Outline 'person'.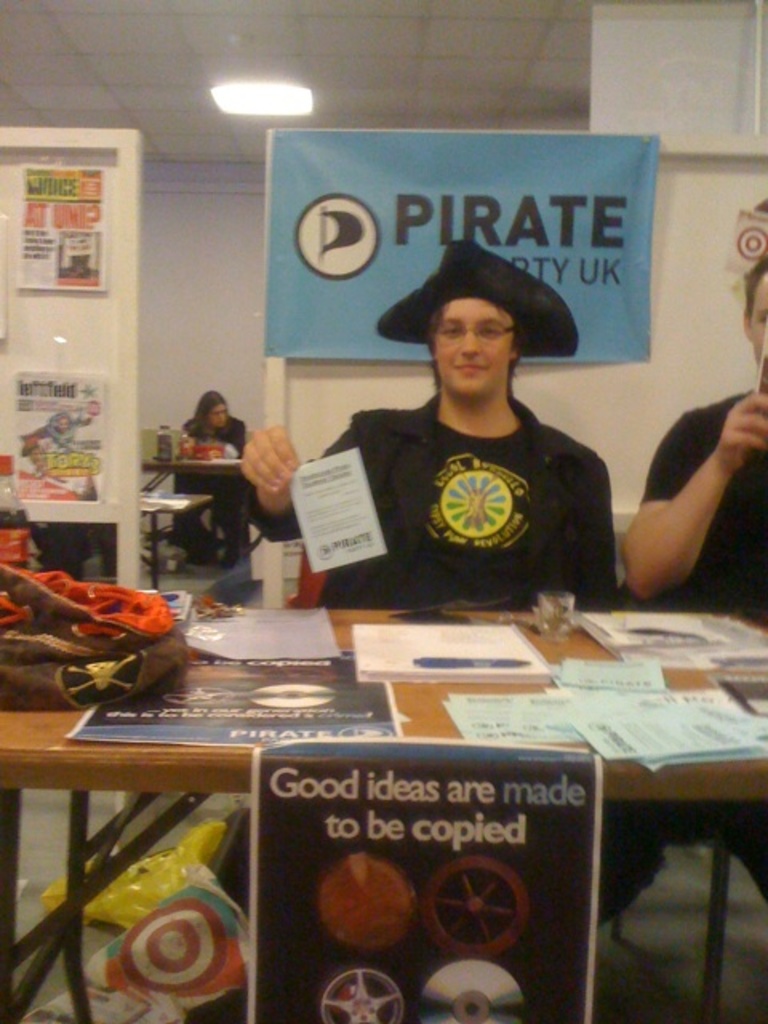
Outline: {"left": 240, "top": 240, "right": 666, "bottom": 922}.
